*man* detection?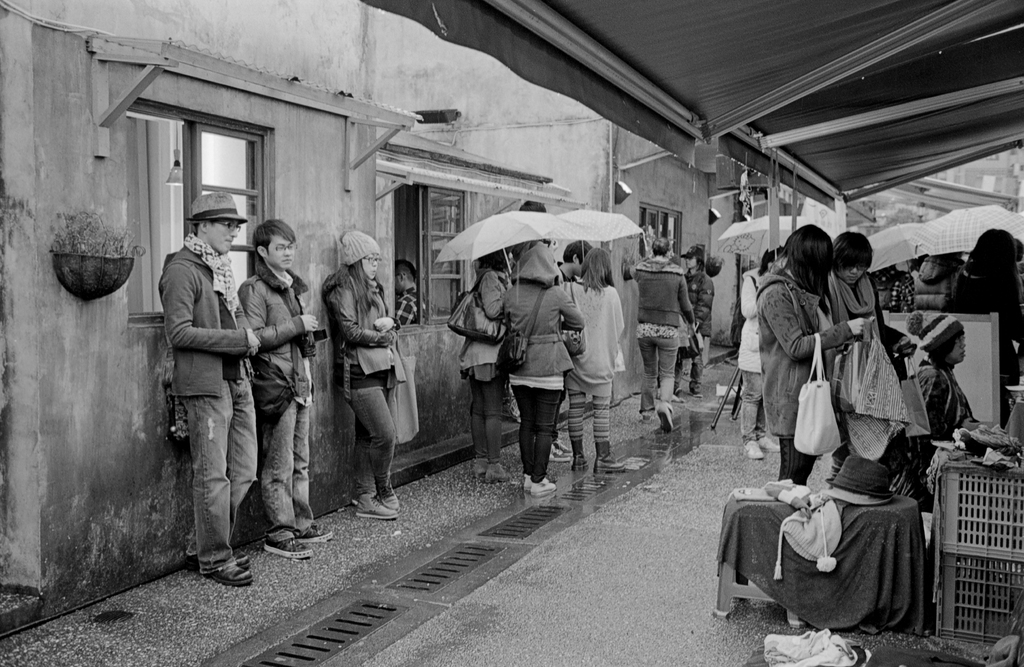
<bbox>557, 242, 587, 280</bbox>
